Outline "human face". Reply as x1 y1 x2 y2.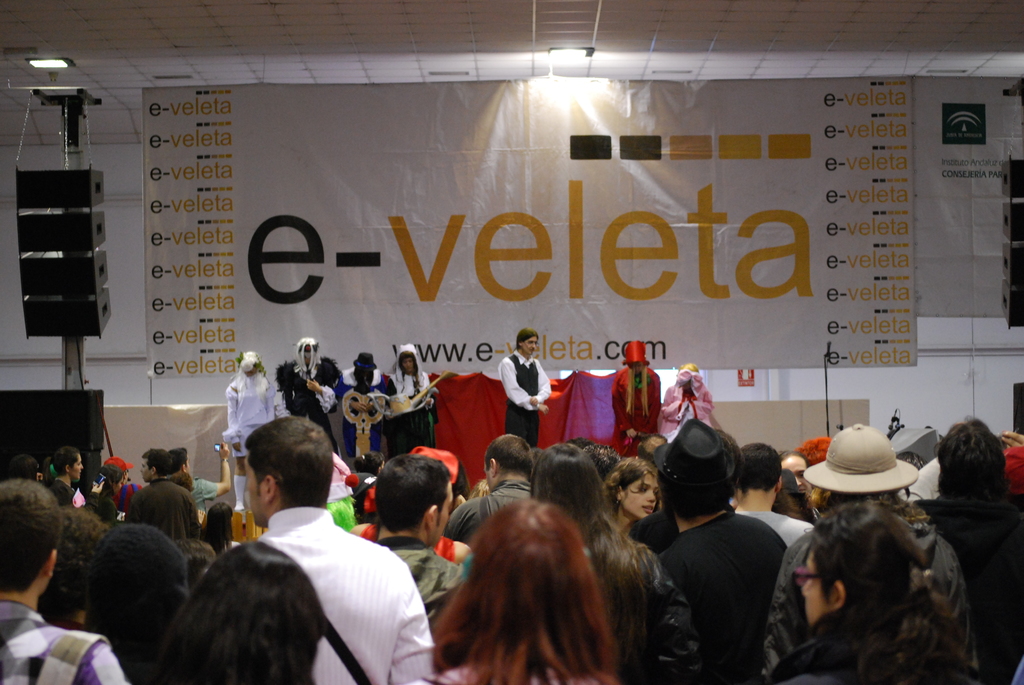
624 475 661 517.
